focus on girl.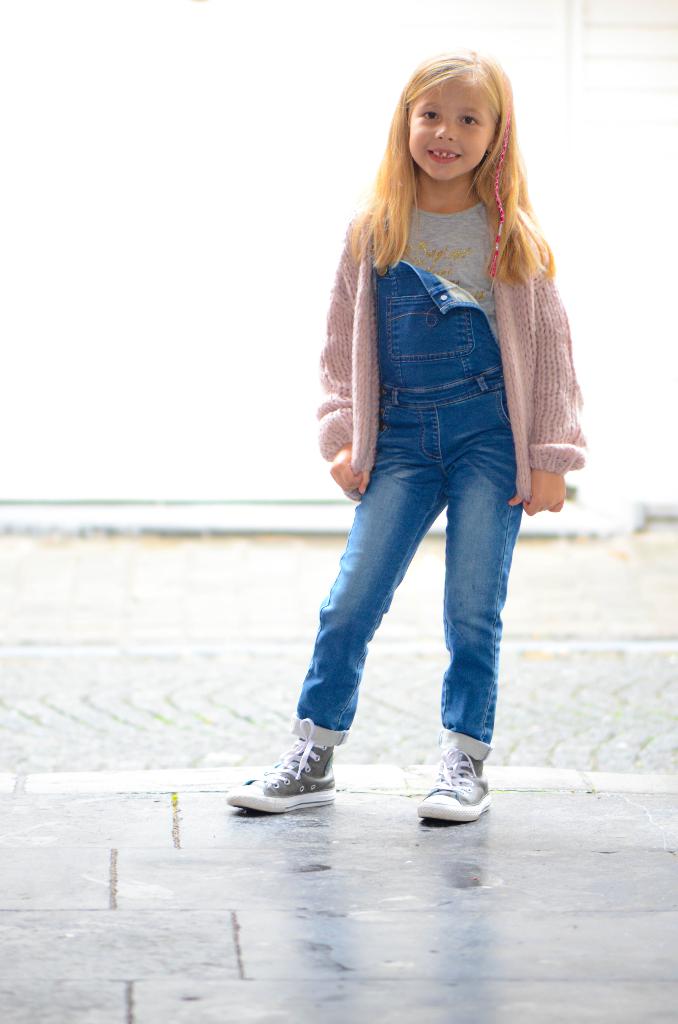
Focused at [left=233, top=51, right=576, bottom=844].
